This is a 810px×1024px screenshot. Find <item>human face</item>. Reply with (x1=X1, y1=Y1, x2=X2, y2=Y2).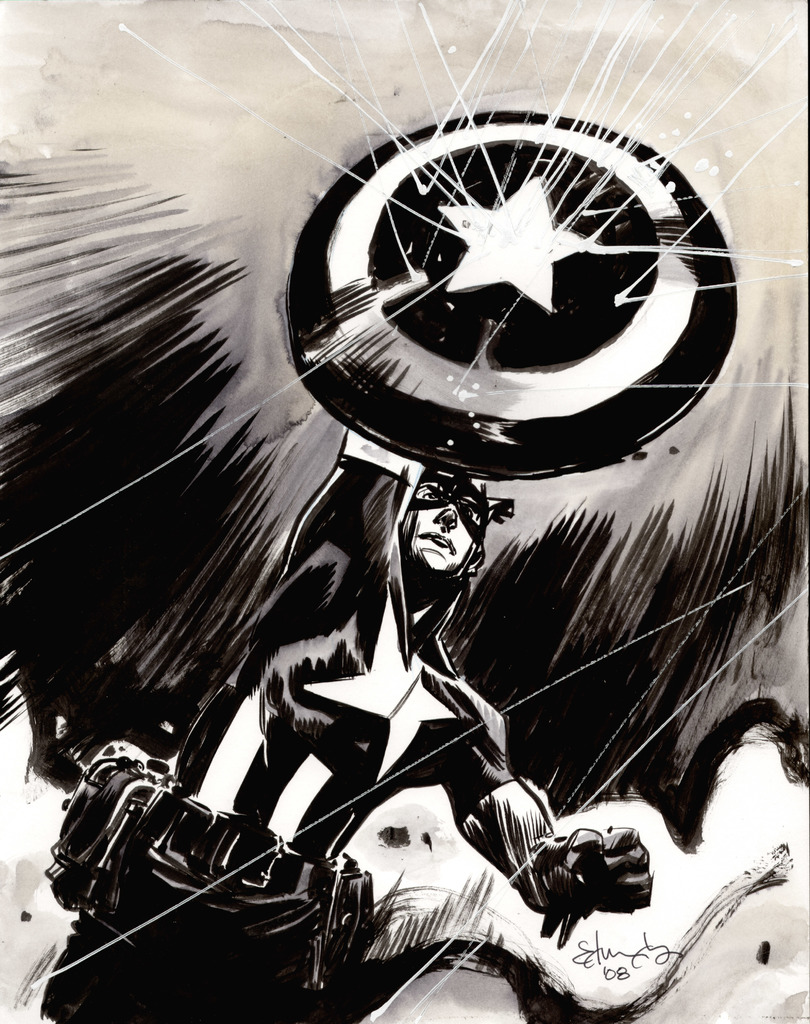
(x1=399, y1=481, x2=483, y2=570).
